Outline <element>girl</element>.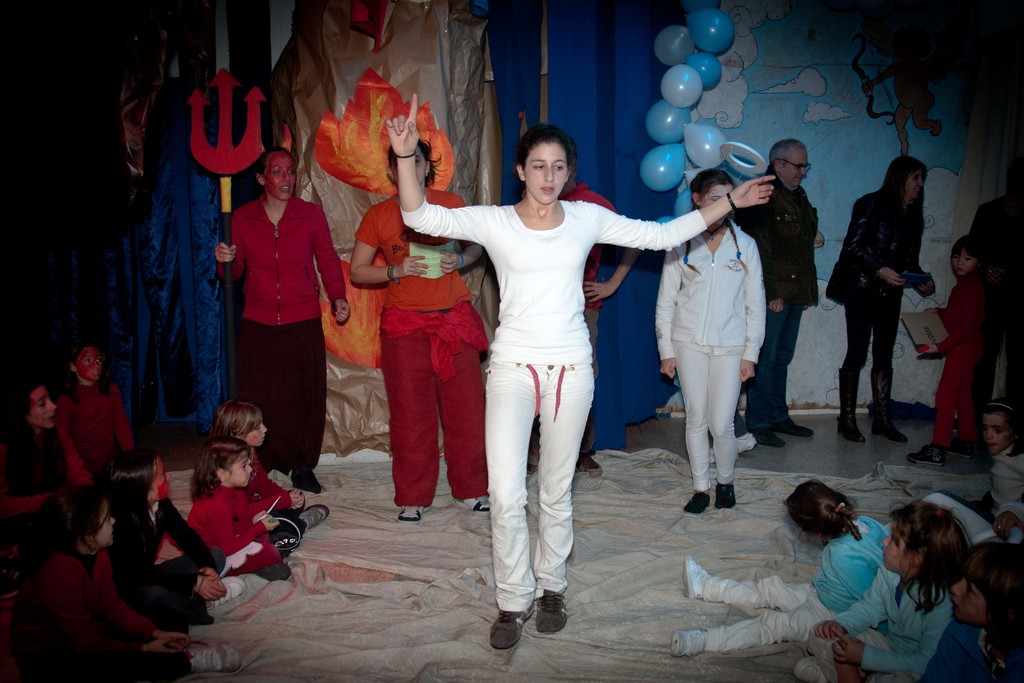
Outline: (left=965, top=399, right=1023, bottom=520).
